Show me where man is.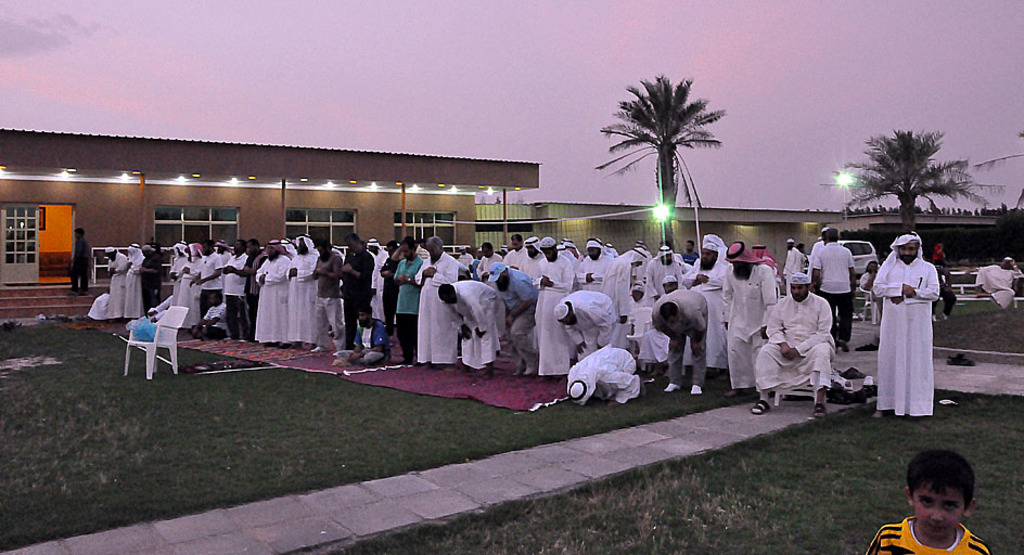
man is at 717/237/758/375.
